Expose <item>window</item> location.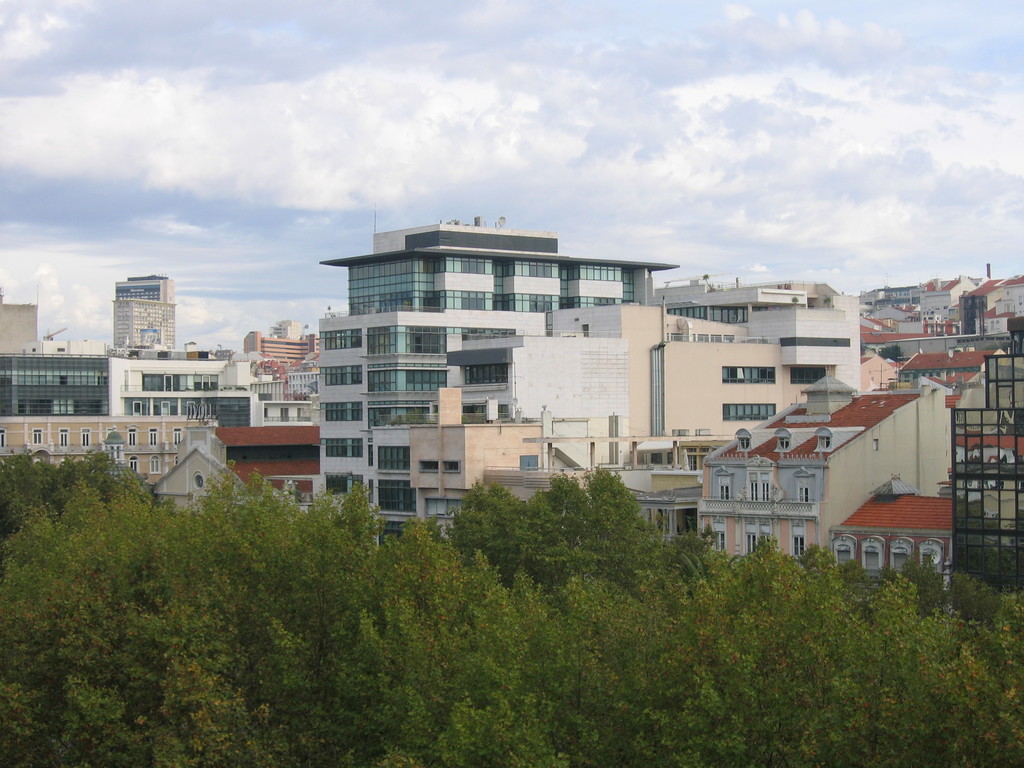
Exposed at box(723, 404, 776, 420).
